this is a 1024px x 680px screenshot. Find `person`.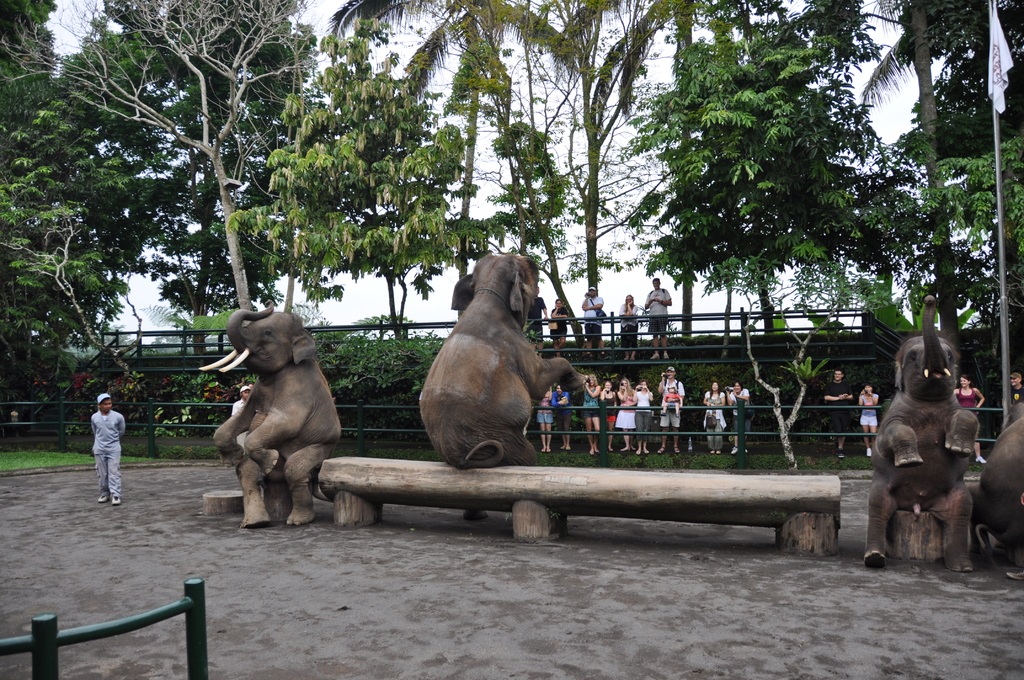
Bounding box: bbox=[618, 292, 637, 360].
